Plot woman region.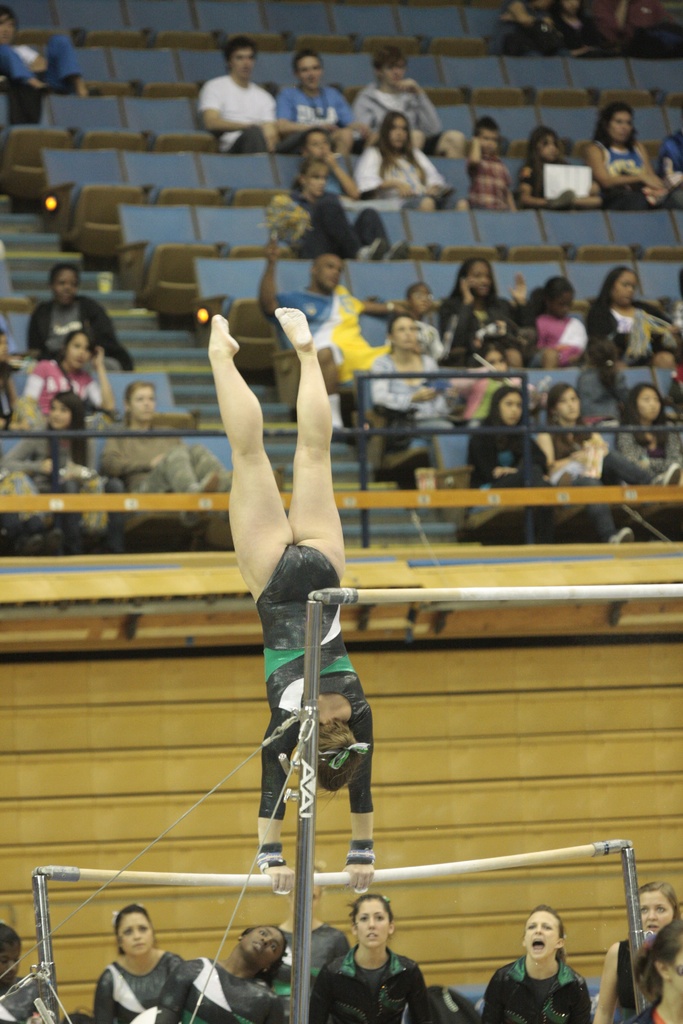
Plotted at 459, 386, 630, 538.
